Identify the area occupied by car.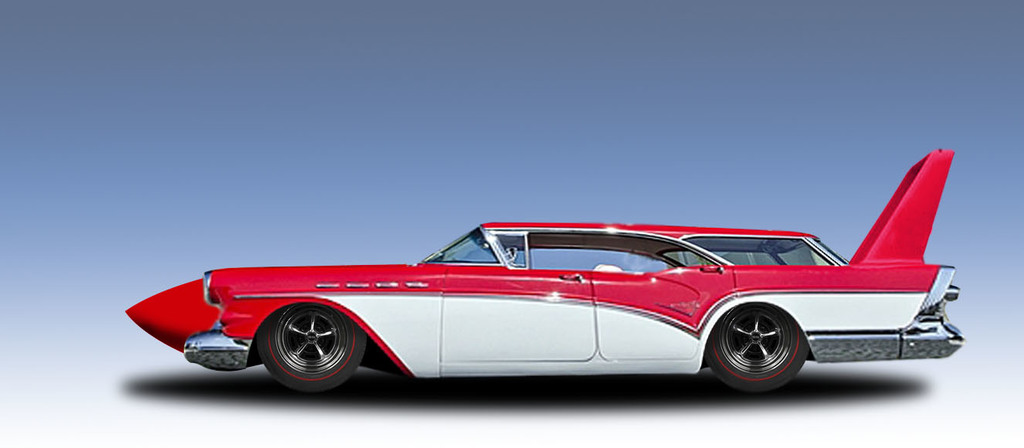
Area: 116/182/972/399.
